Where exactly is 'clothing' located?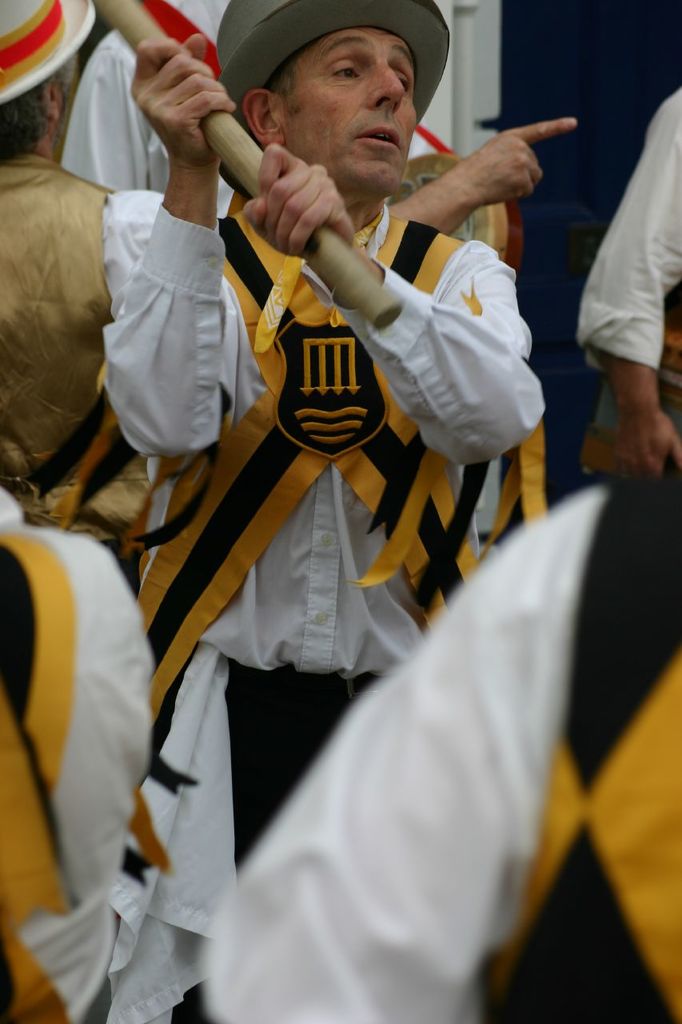
Its bounding box is [569,84,681,372].
